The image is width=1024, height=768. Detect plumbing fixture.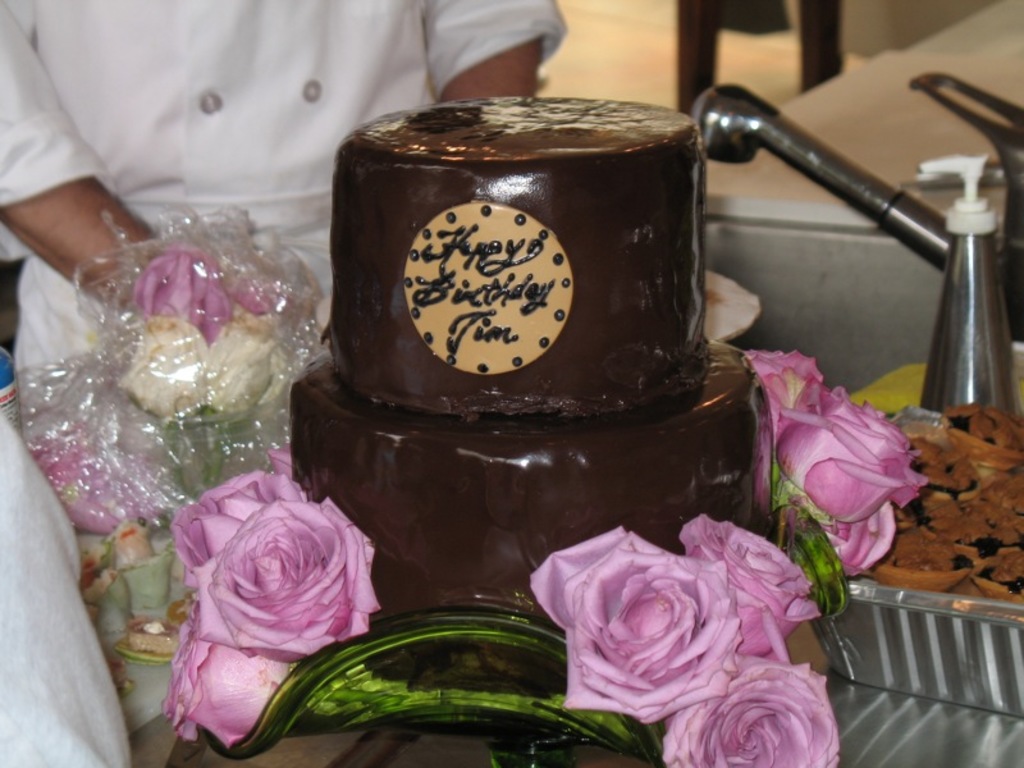
Detection: region(690, 82, 1021, 339).
